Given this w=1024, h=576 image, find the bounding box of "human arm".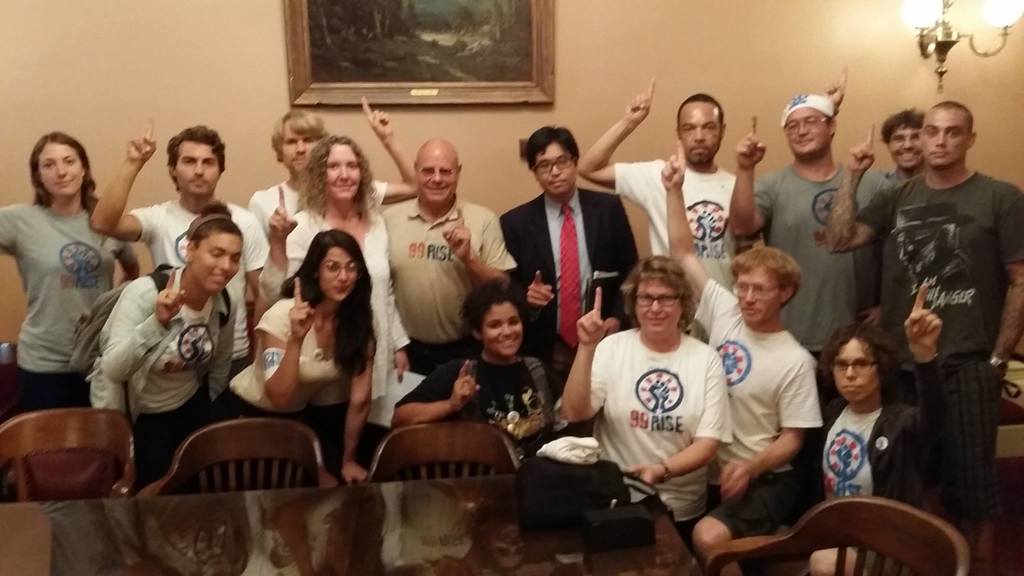
{"left": 824, "top": 120, "right": 908, "bottom": 255}.
